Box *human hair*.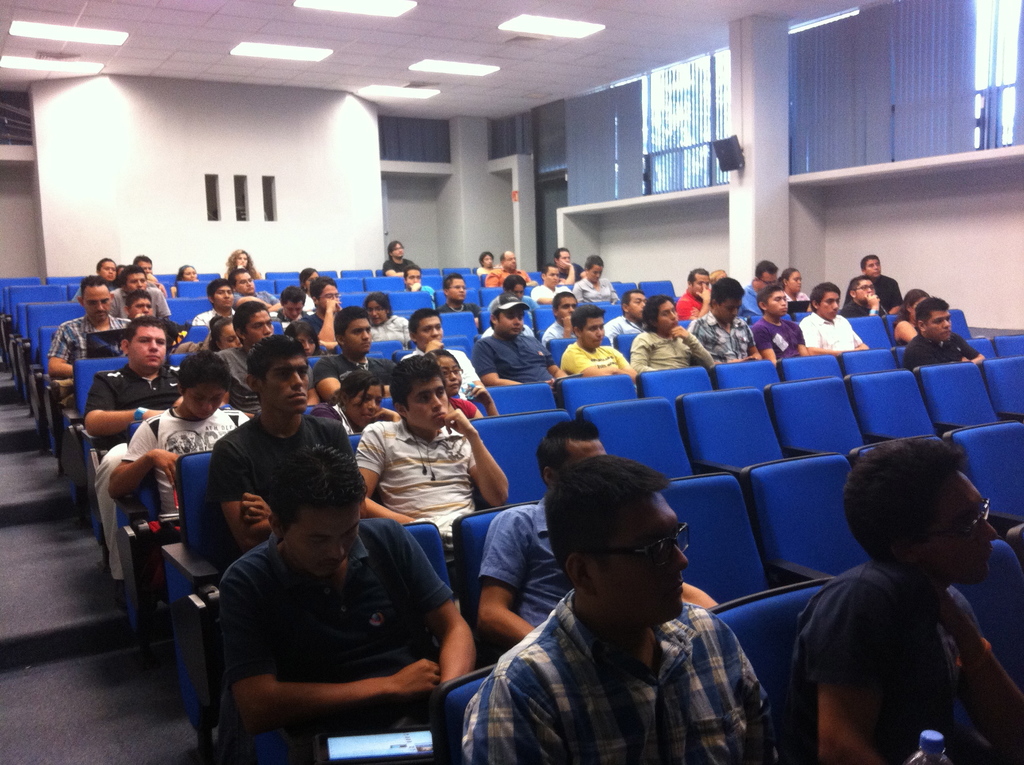
region(639, 294, 675, 335).
